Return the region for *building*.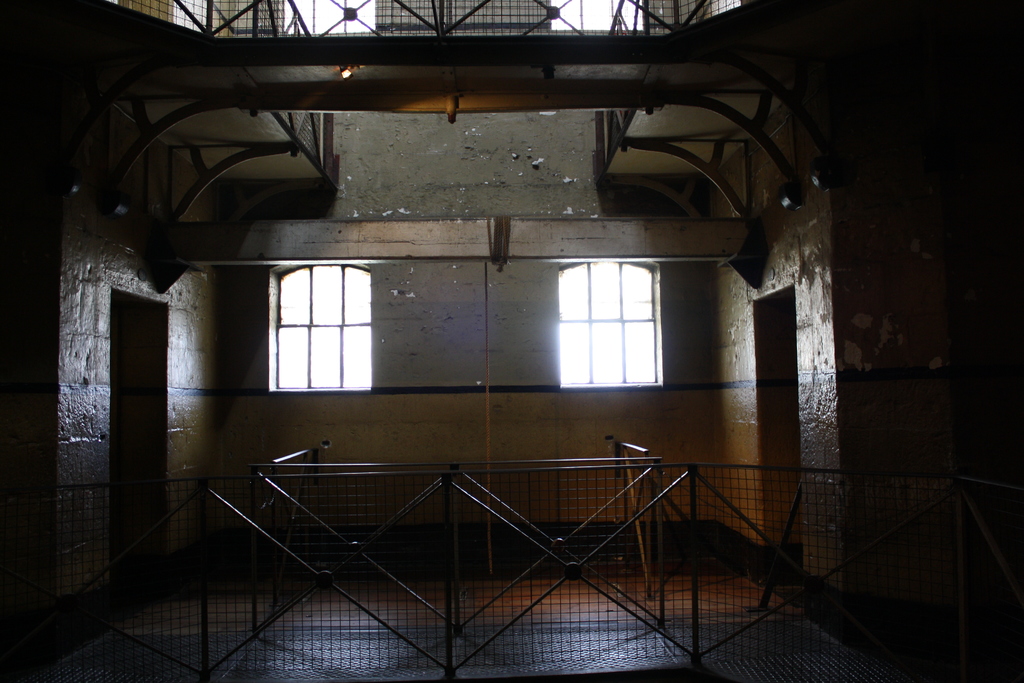
Rect(0, 0, 1023, 682).
